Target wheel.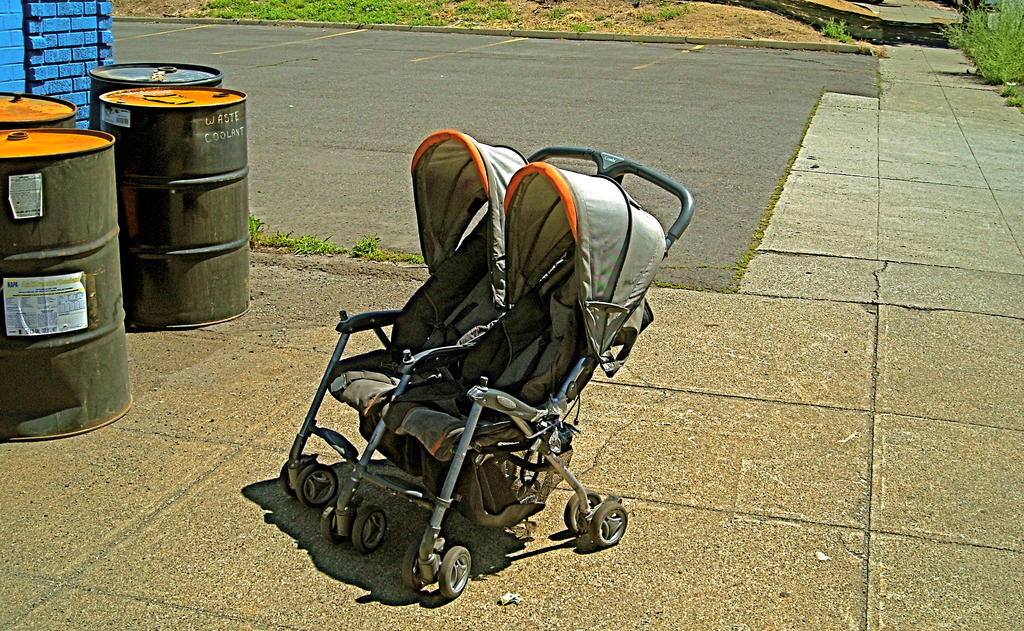
Target region: crop(323, 496, 357, 545).
